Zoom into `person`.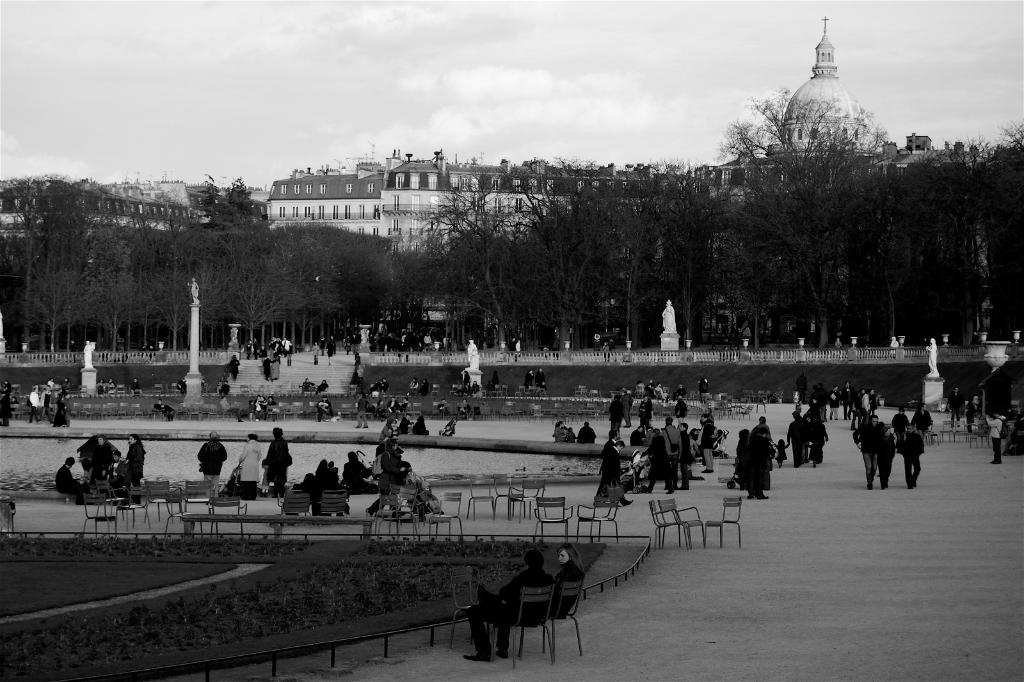
Zoom target: l=310, t=340, r=321, b=365.
